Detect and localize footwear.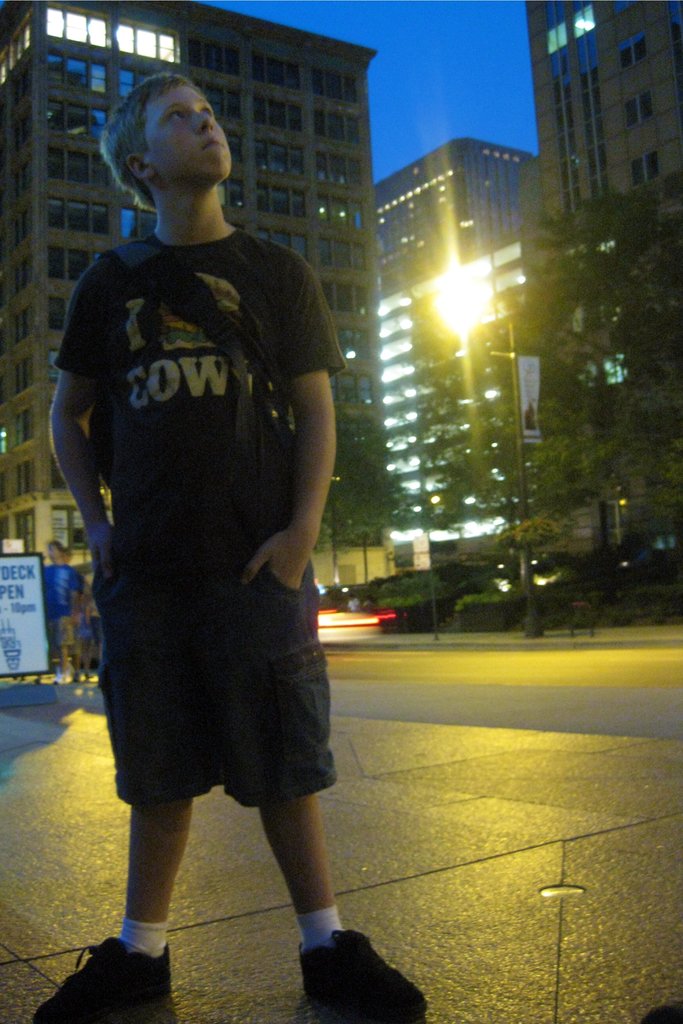
Localized at (33,937,170,1023).
